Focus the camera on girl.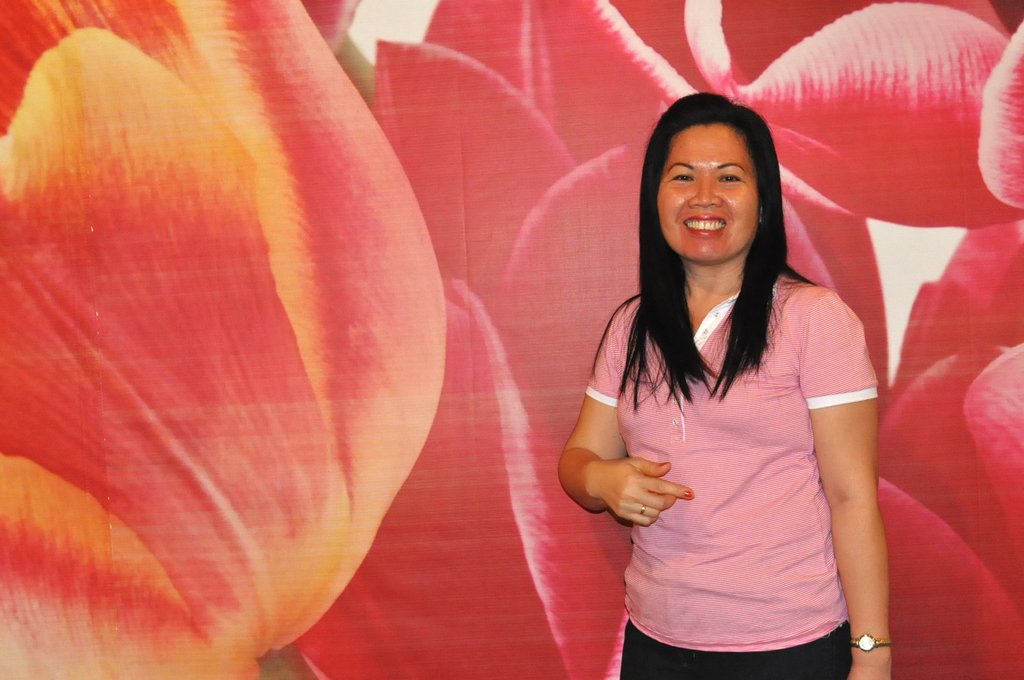
Focus region: [547,87,900,679].
